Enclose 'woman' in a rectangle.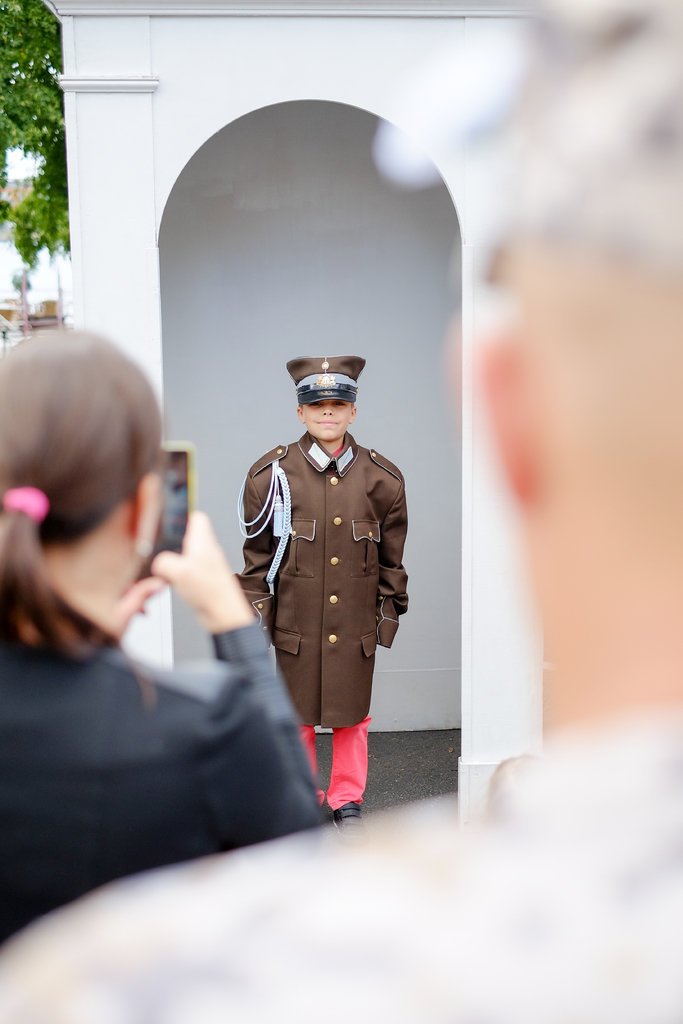
pyautogui.locateOnScreen(0, 300, 256, 913).
